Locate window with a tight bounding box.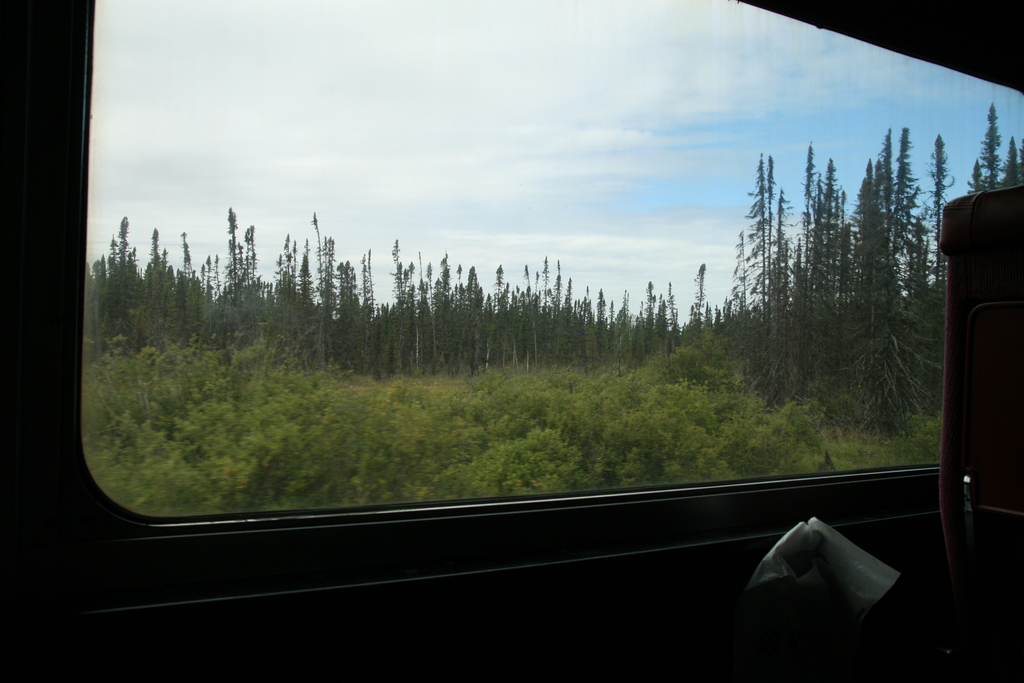
bbox=[22, 81, 962, 621].
